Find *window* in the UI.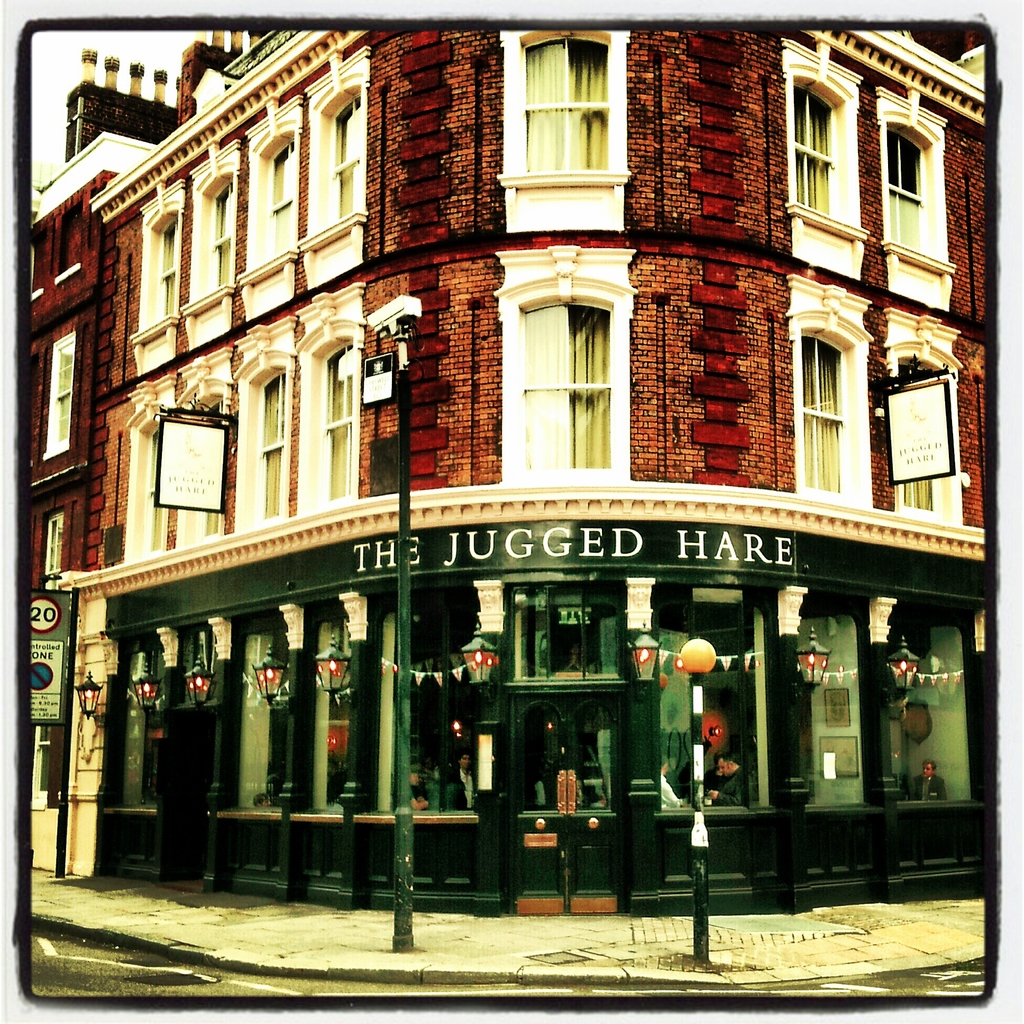
UI element at box=[249, 116, 294, 273].
